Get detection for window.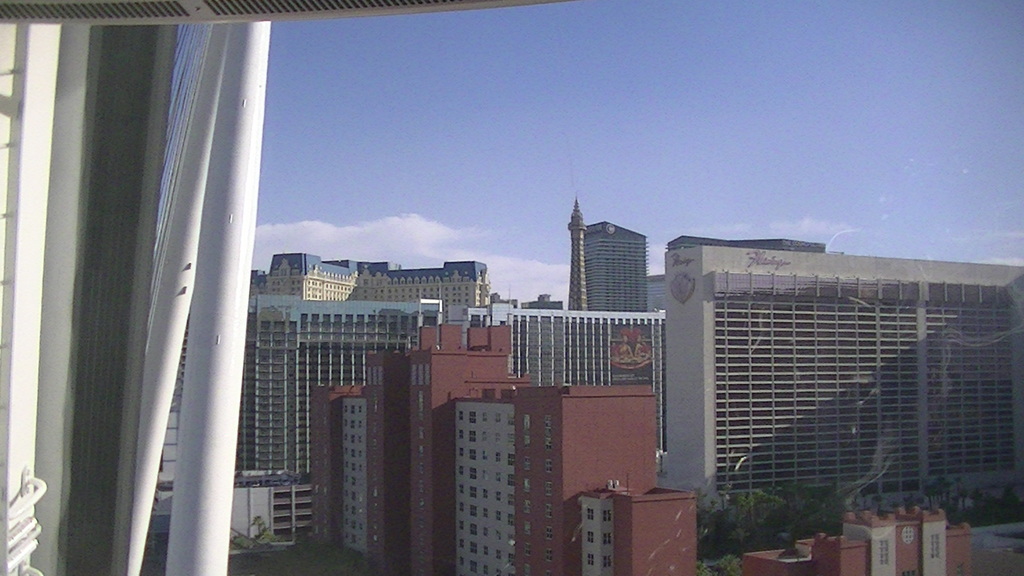
Detection: {"x1": 468, "y1": 562, "x2": 479, "y2": 575}.
